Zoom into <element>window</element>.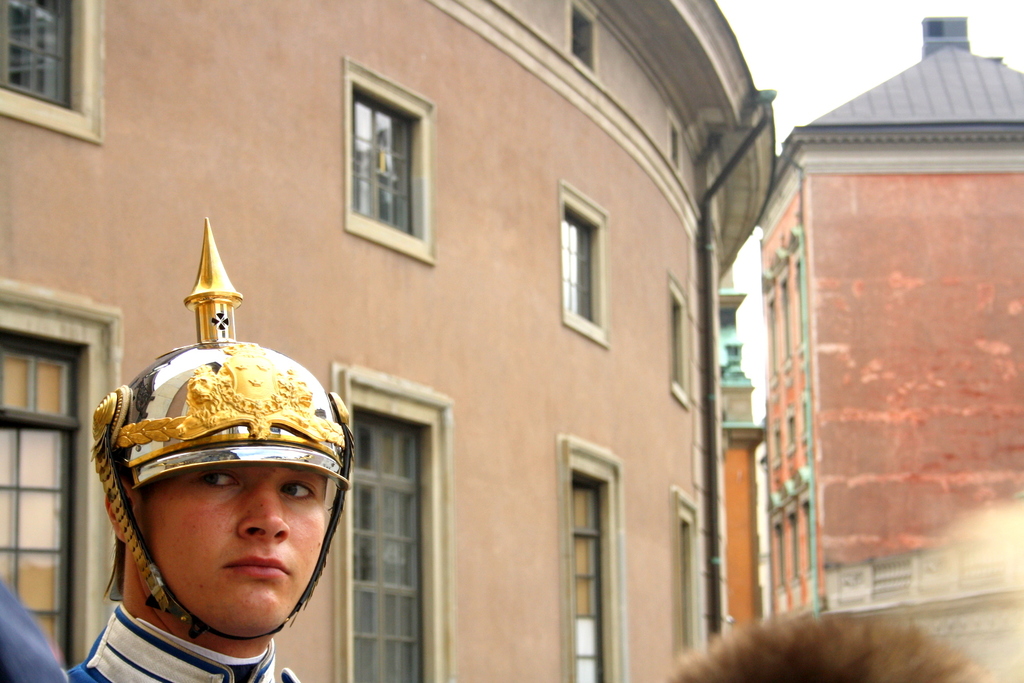
Zoom target: (x1=559, y1=436, x2=630, y2=682).
